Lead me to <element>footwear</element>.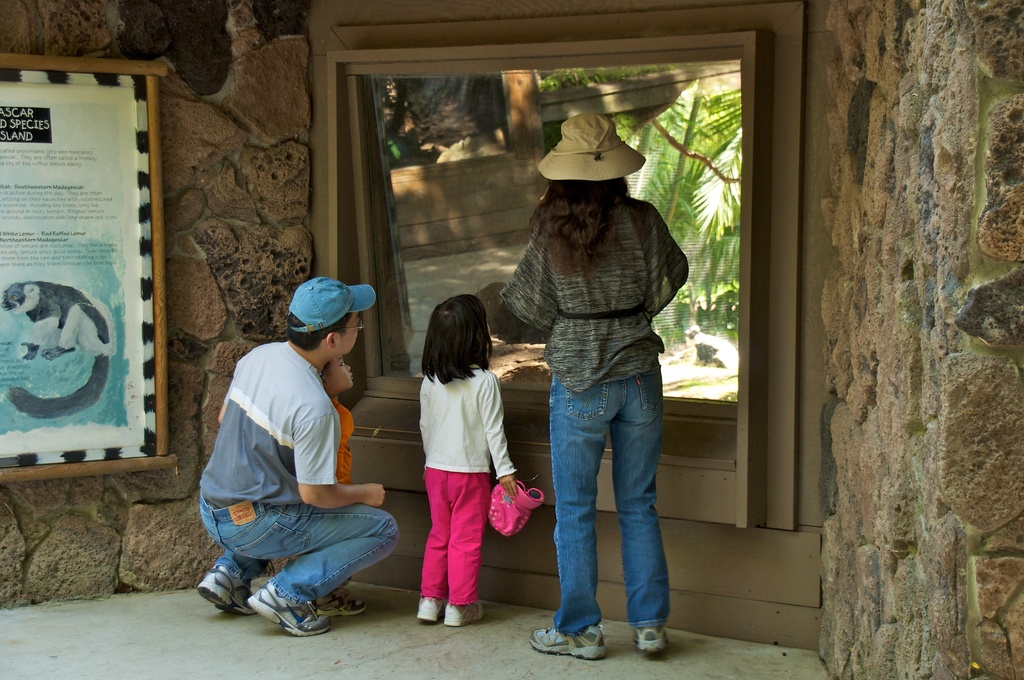
Lead to detection(628, 623, 666, 660).
